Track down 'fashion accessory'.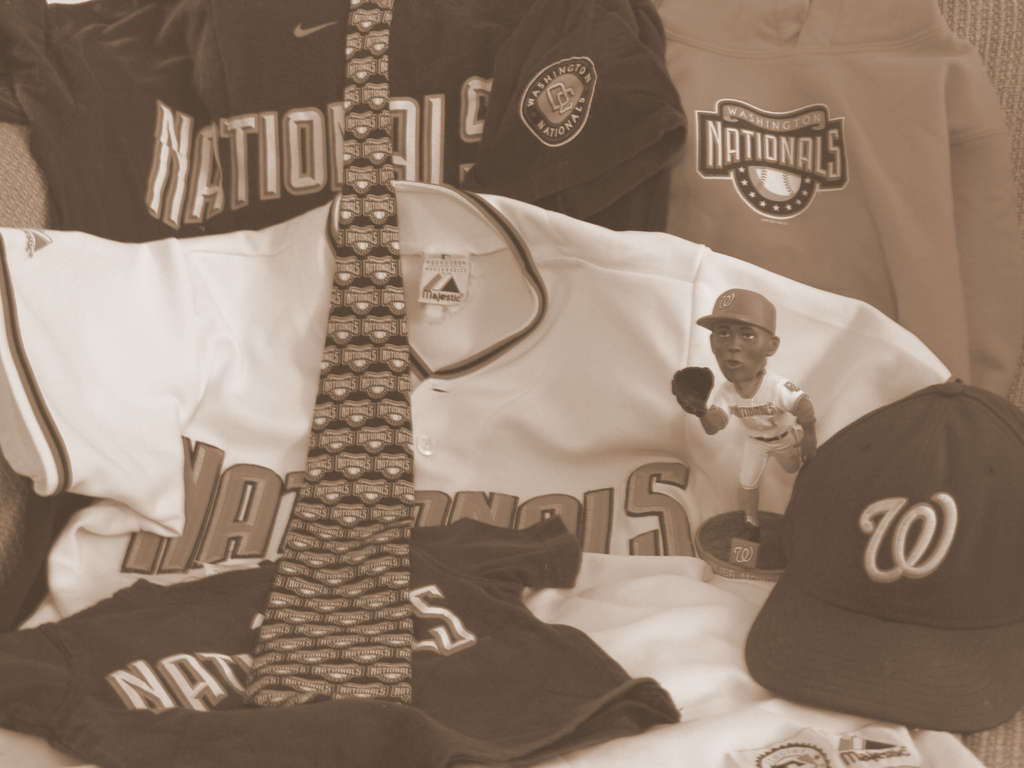
Tracked to <region>743, 383, 1023, 740</region>.
